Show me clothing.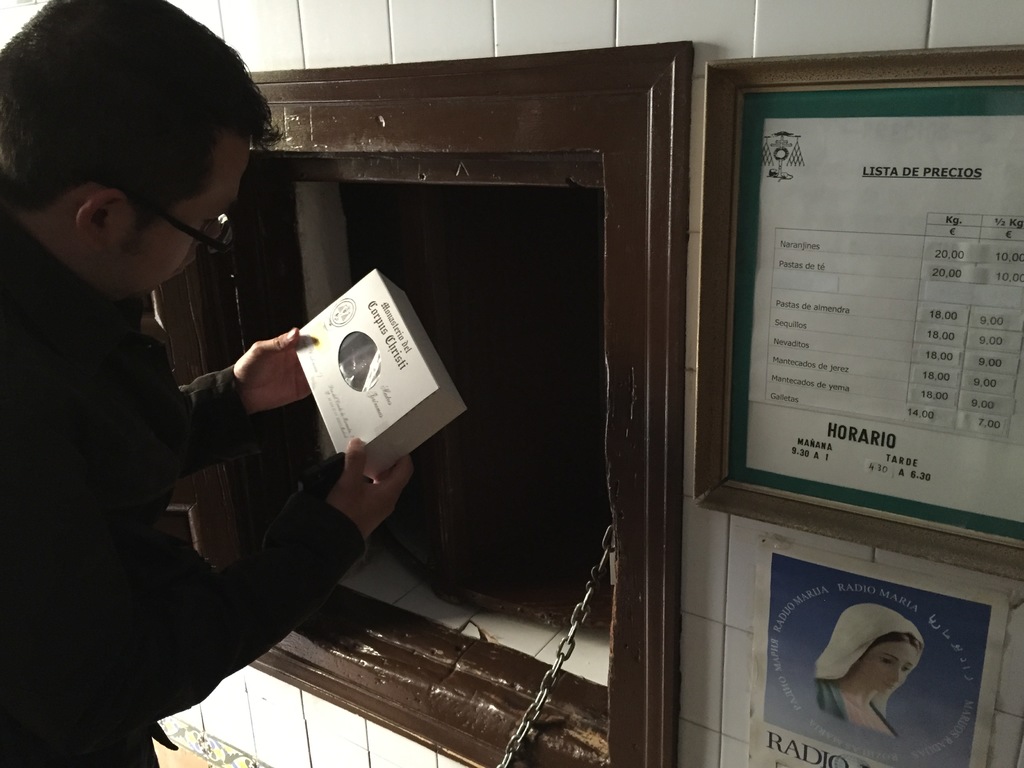
clothing is here: x1=1, y1=170, x2=292, y2=672.
